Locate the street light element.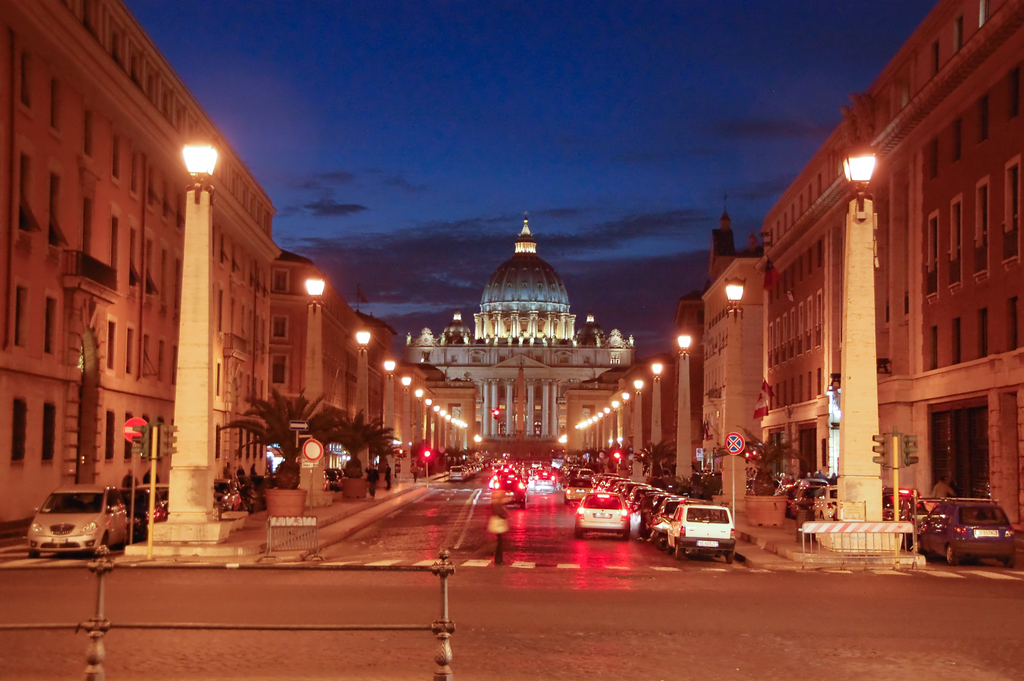
Element bbox: bbox(296, 277, 328, 511).
